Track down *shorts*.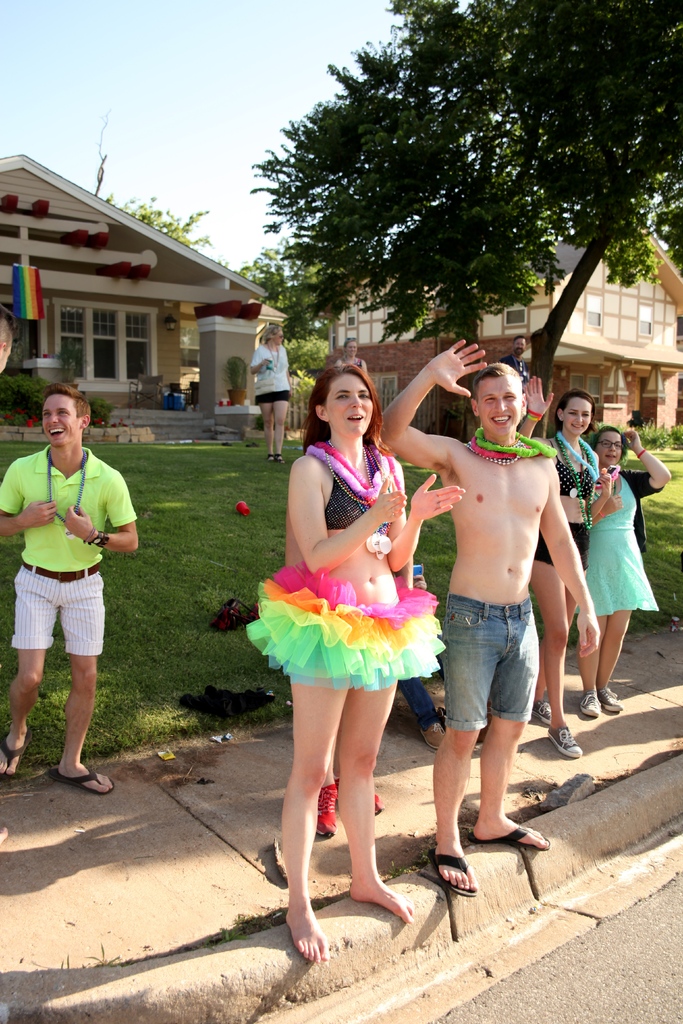
Tracked to left=534, top=520, right=589, bottom=567.
